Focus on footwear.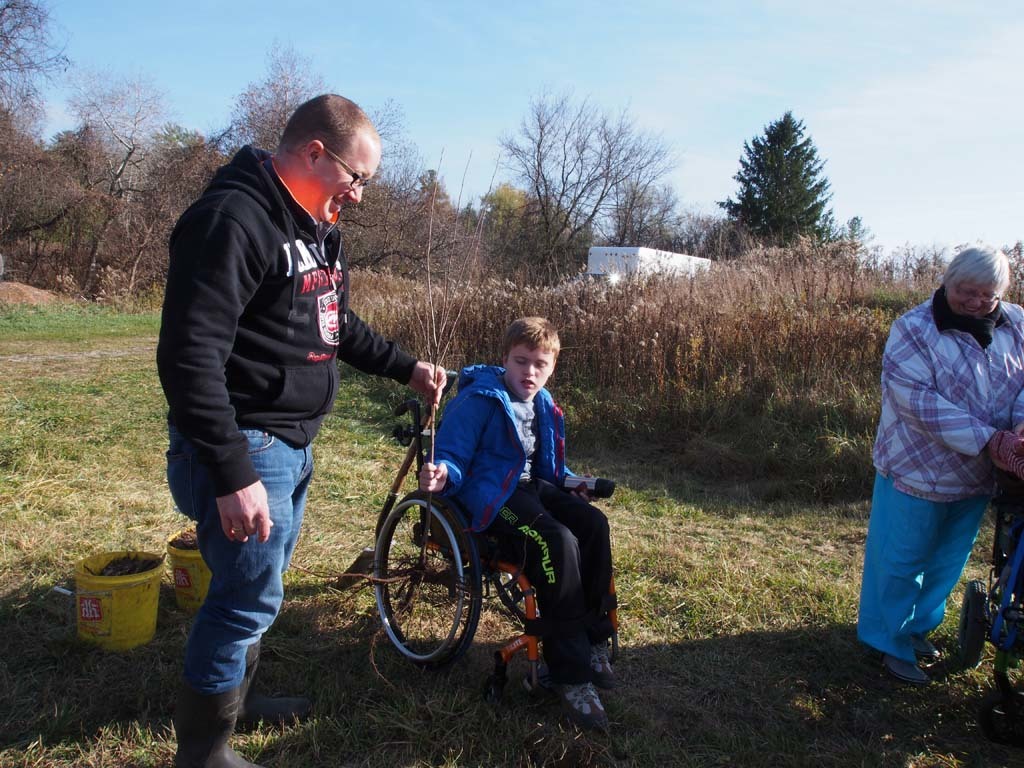
Focused at x1=239, y1=655, x2=309, y2=734.
